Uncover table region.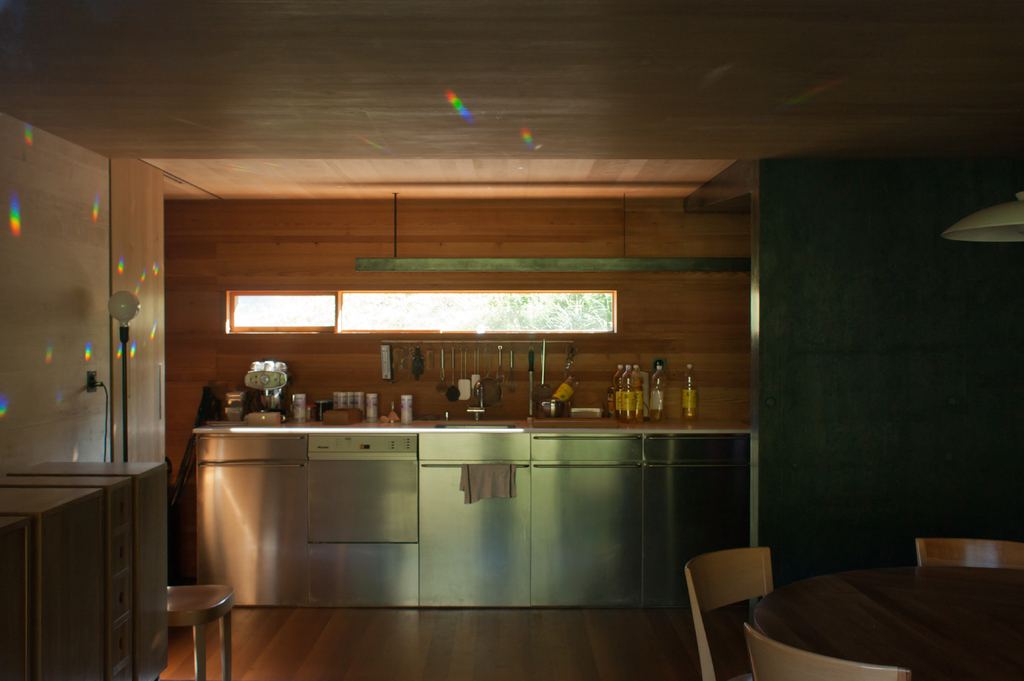
Uncovered: [758, 552, 1004, 680].
